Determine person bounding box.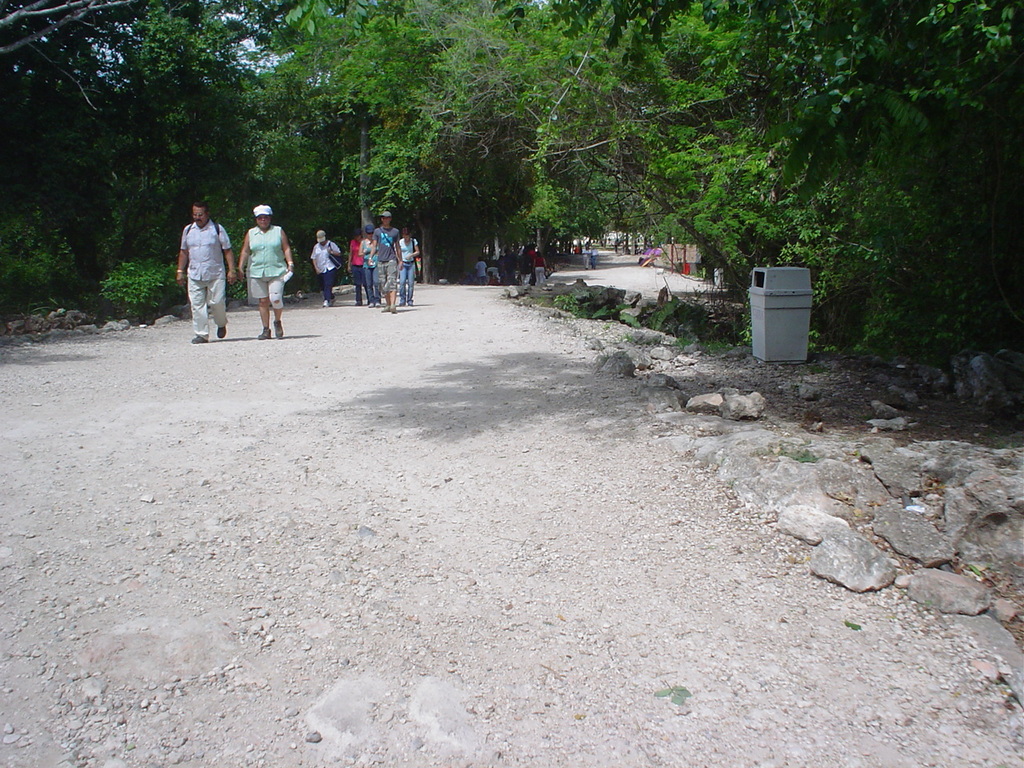
Determined: locate(306, 227, 344, 309).
